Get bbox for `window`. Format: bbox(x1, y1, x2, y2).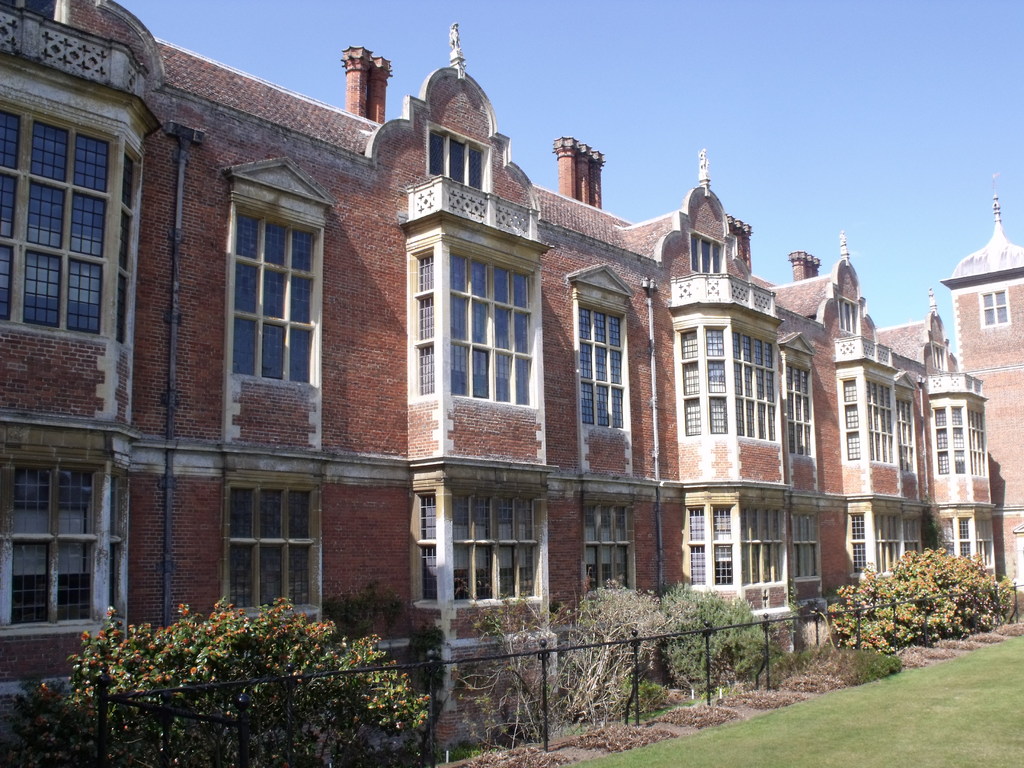
bbox(444, 233, 538, 404).
